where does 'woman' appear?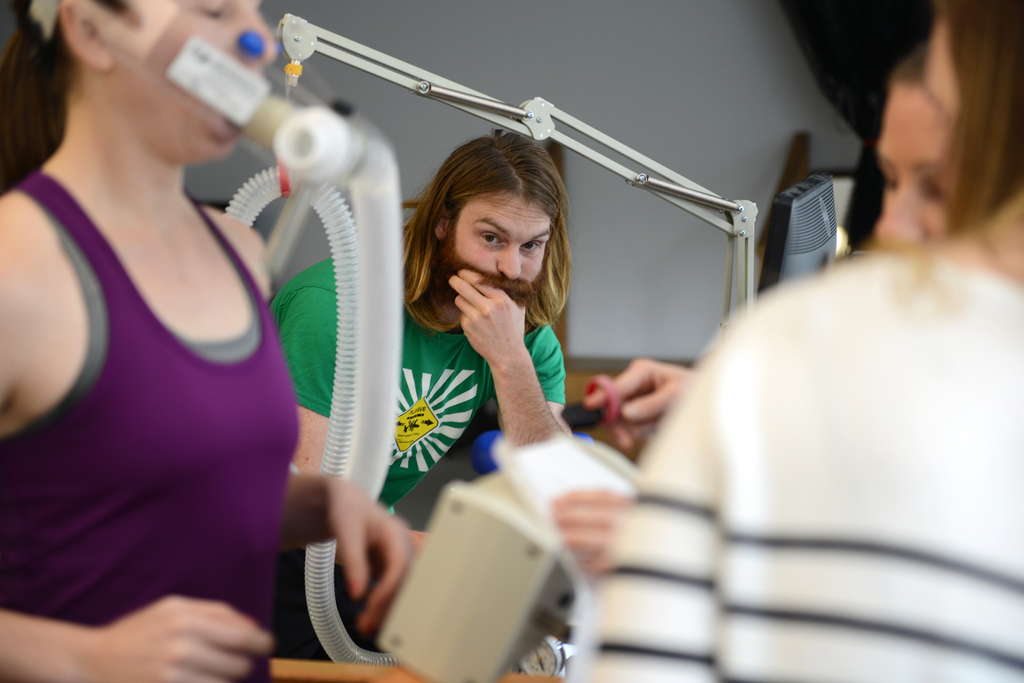
Appears at crop(0, 0, 435, 682).
